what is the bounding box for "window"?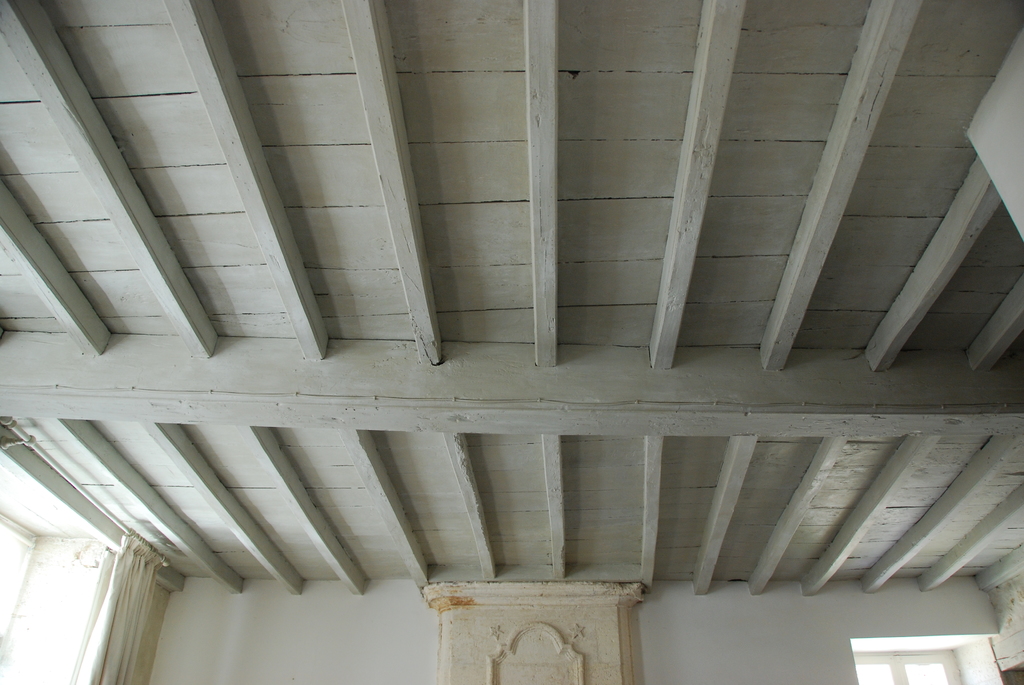
x1=843 y1=647 x2=984 y2=684.
